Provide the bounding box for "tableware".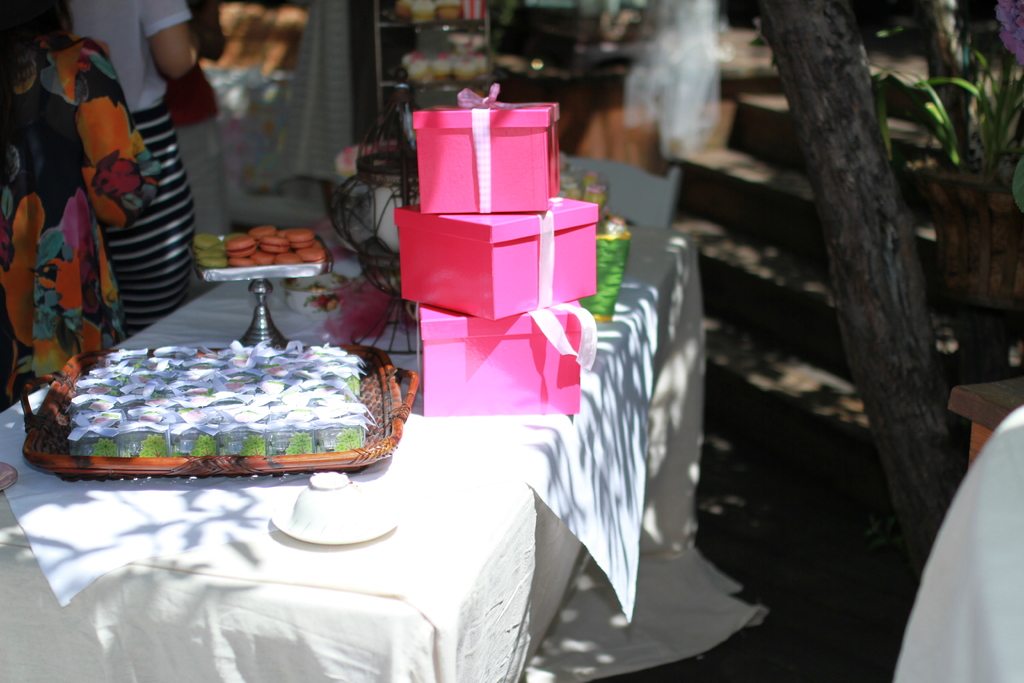
(14, 341, 420, 488).
